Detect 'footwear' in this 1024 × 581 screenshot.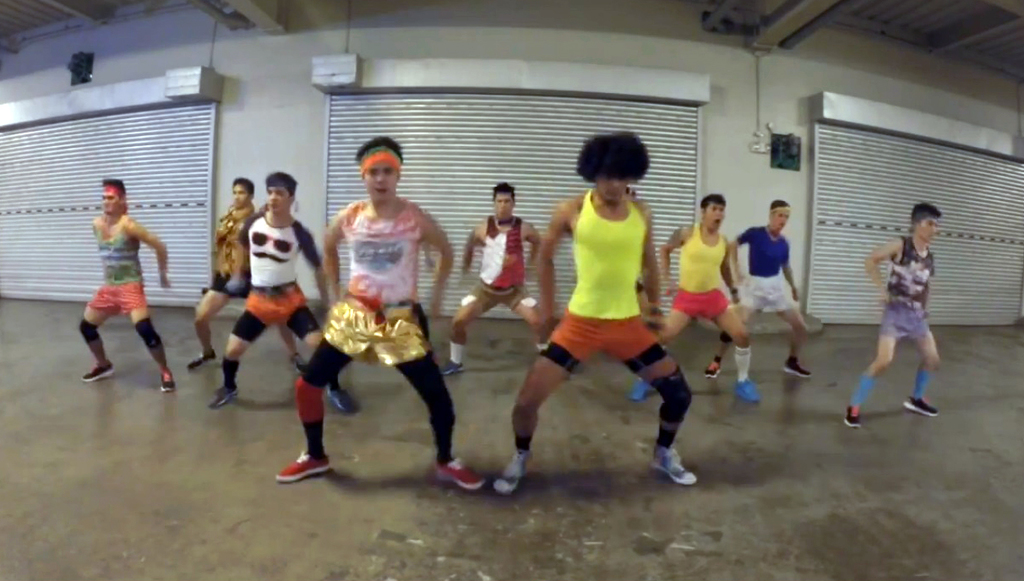
Detection: rect(323, 389, 365, 422).
